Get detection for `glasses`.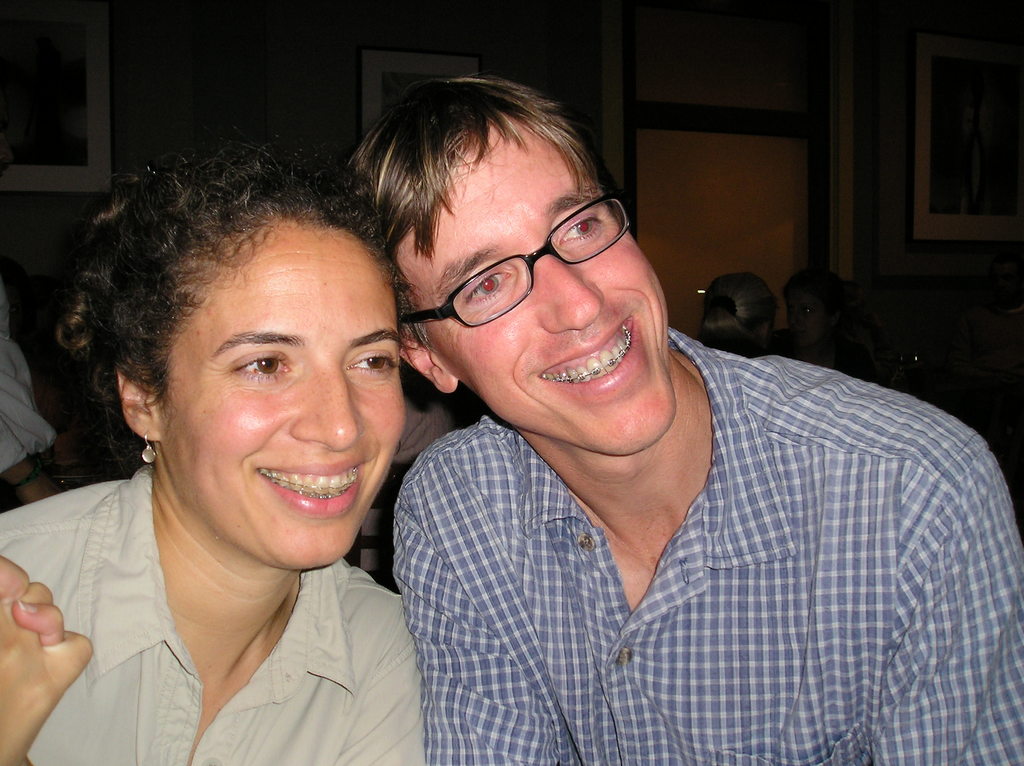
Detection: [412, 207, 632, 325].
